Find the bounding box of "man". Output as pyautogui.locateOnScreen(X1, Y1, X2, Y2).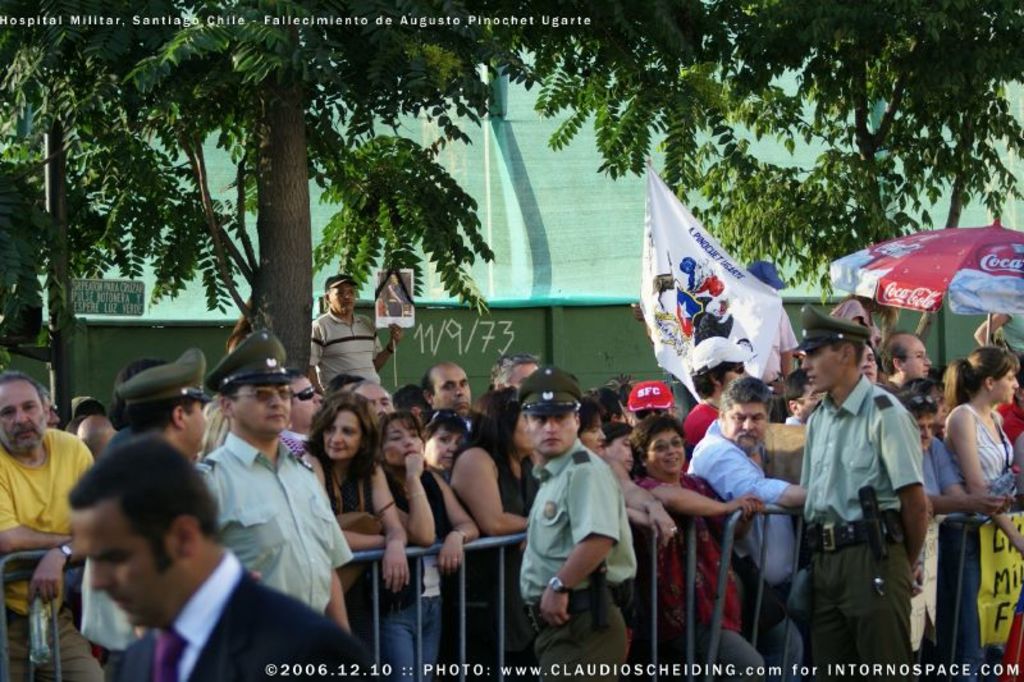
pyautogui.locateOnScreen(680, 326, 750, 444).
